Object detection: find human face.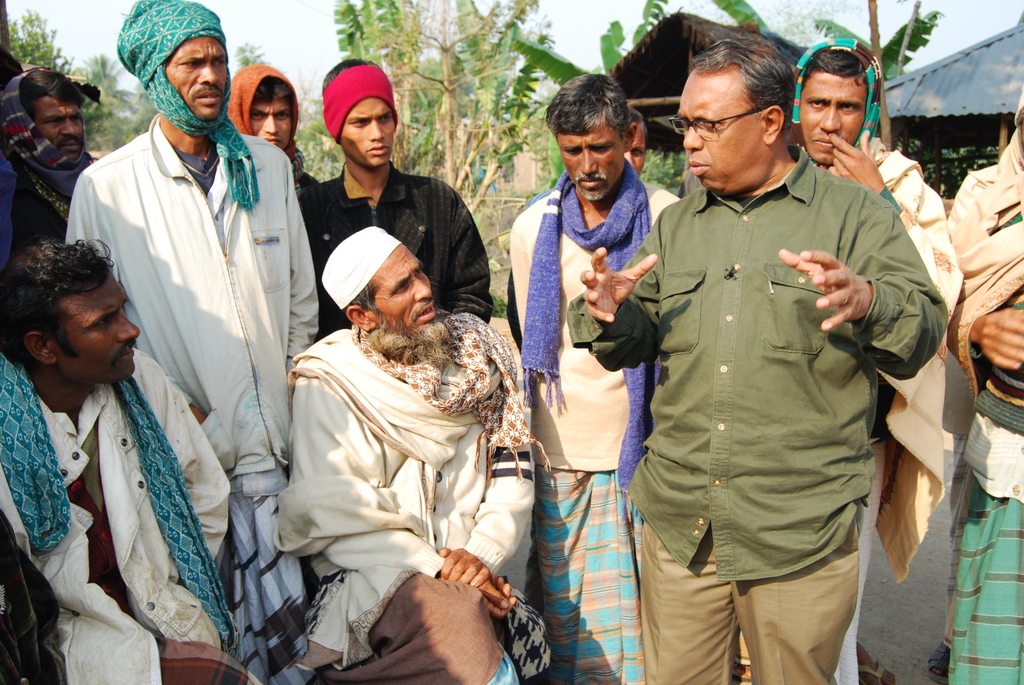
345,93,393,168.
